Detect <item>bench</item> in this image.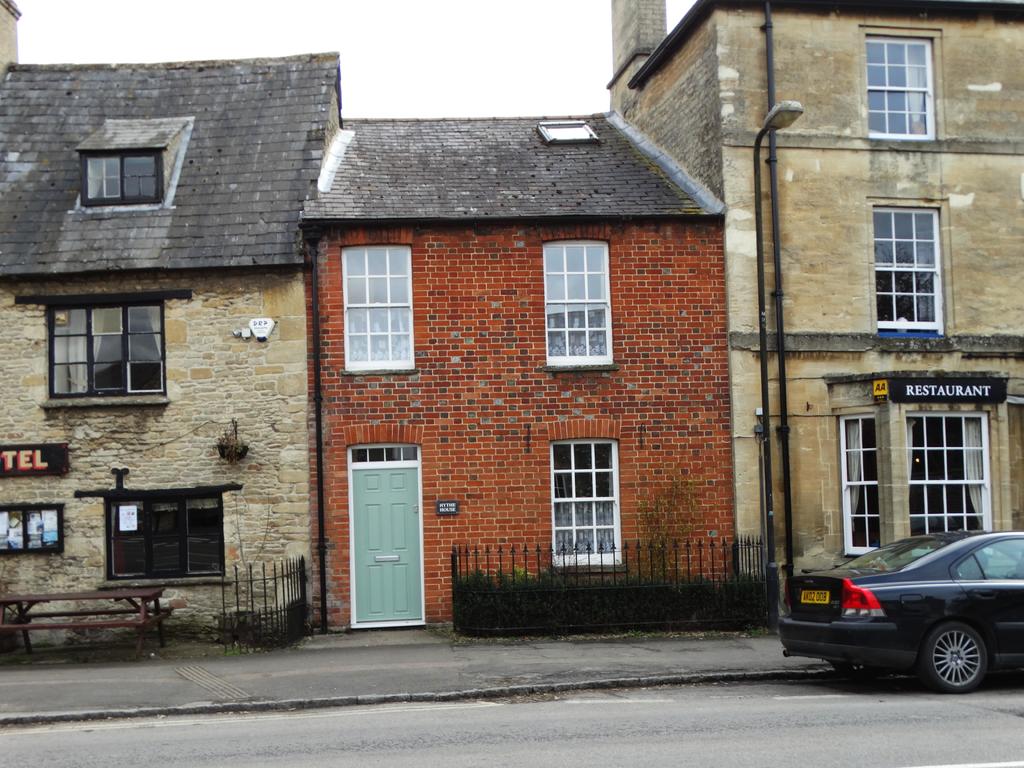
Detection: [0,588,174,652].
